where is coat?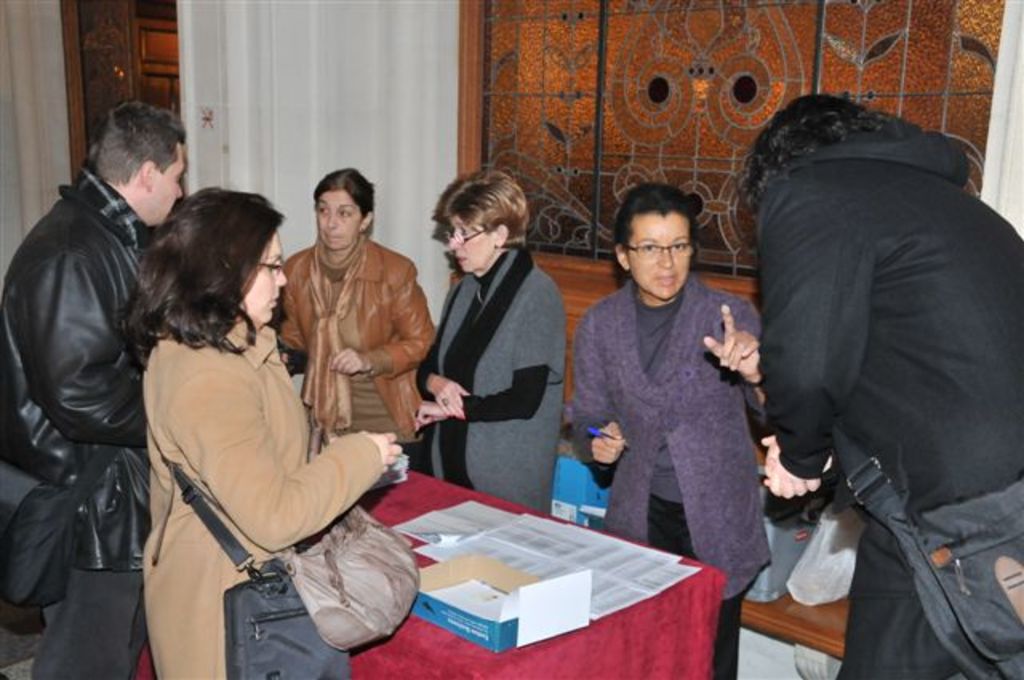
bbox=[139, 312, 378, 678].
